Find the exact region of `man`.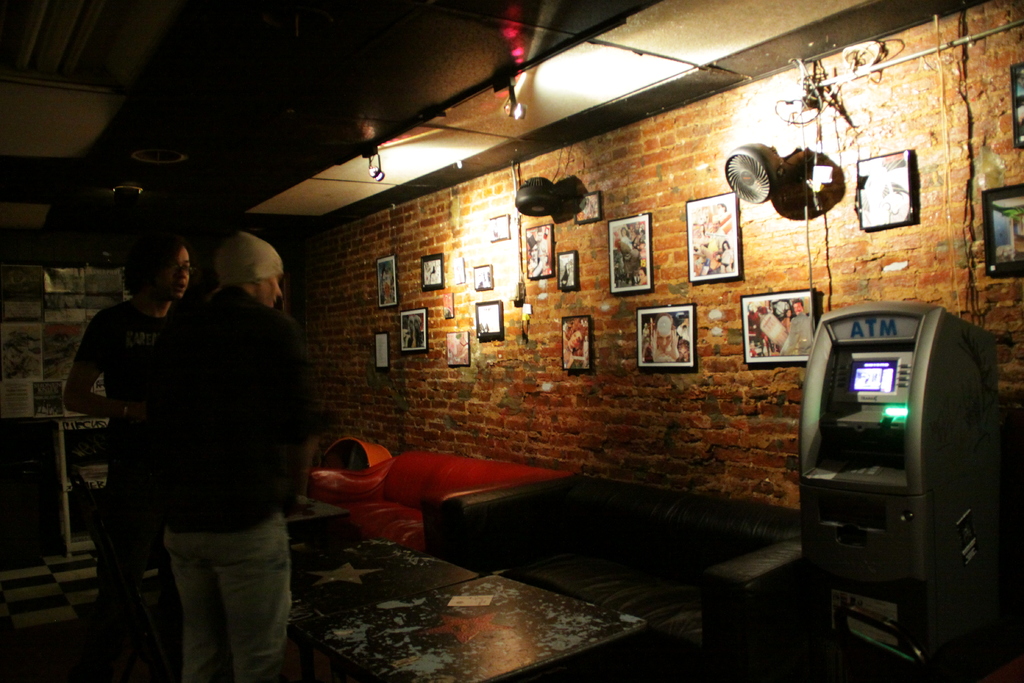
Exact region: <bbox>125, 233, 318, 682</bbox>.
